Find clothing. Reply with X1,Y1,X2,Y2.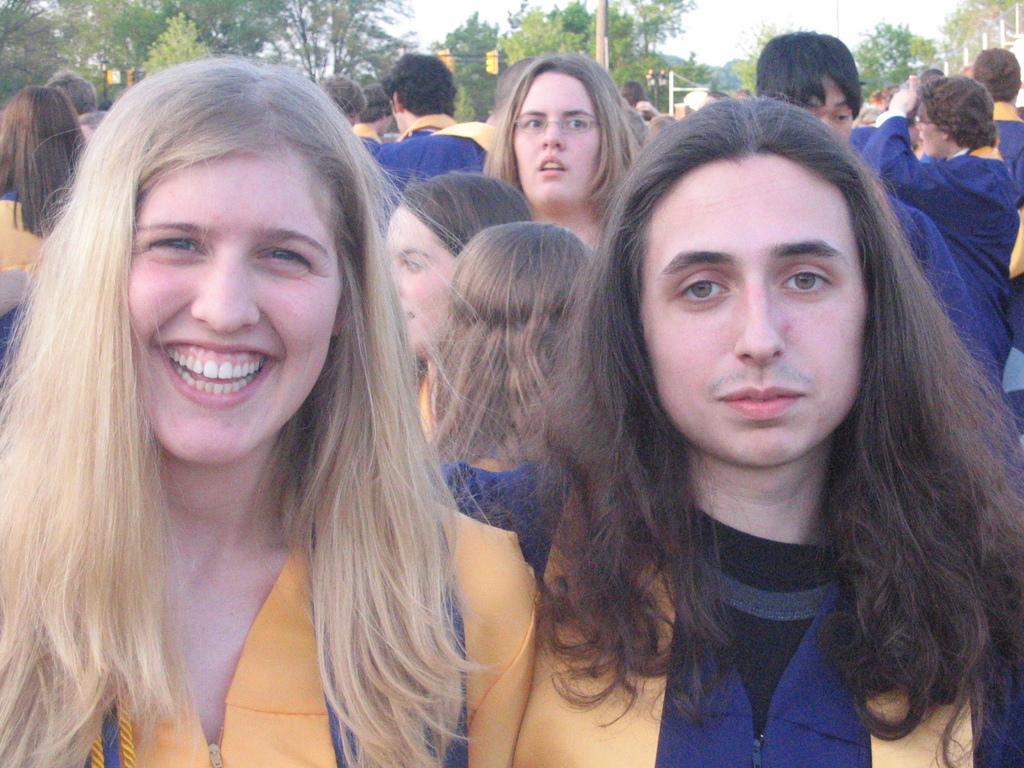
357,123,502,201.
